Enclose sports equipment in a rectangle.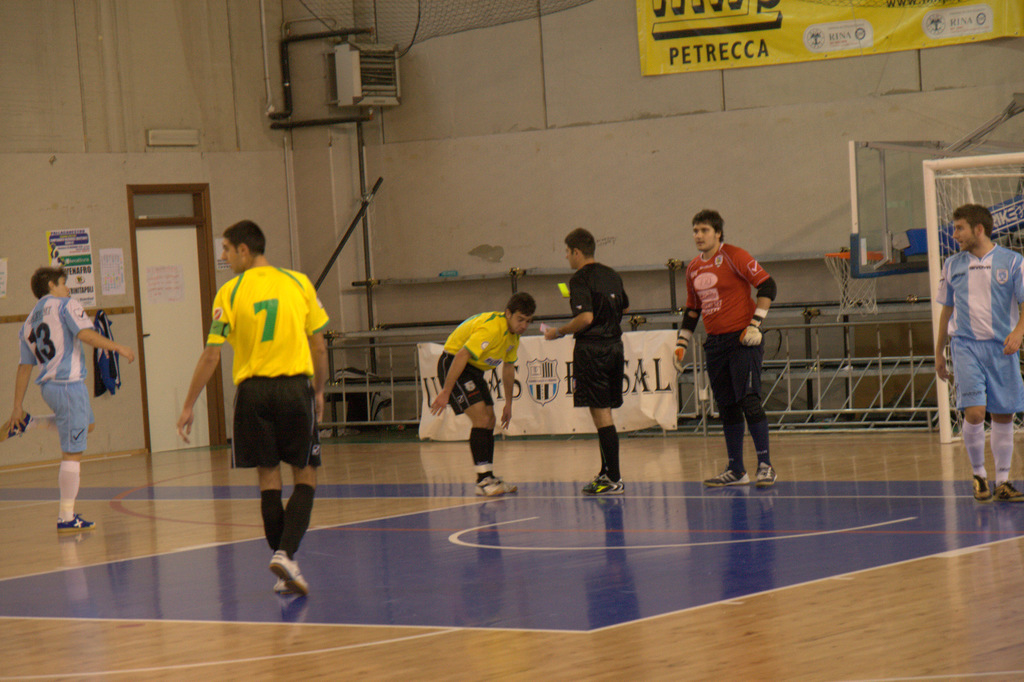
crop(266, 546, 310, 596).
